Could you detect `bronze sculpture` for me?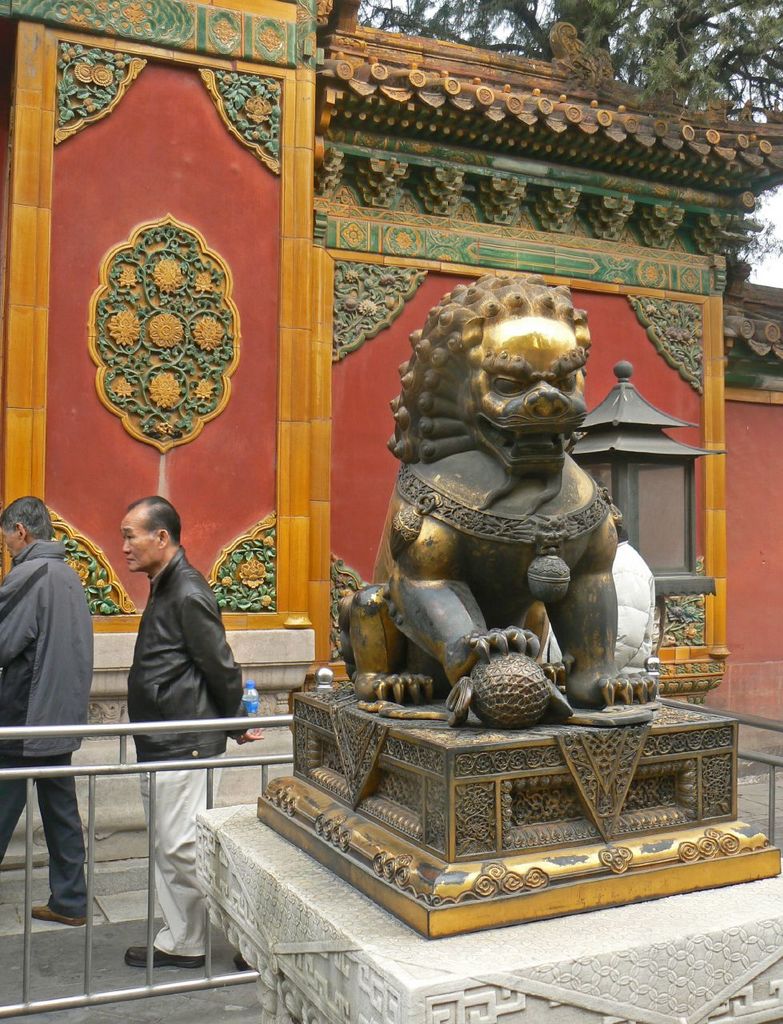
Detection result: region(335, 277, 663, 760).
